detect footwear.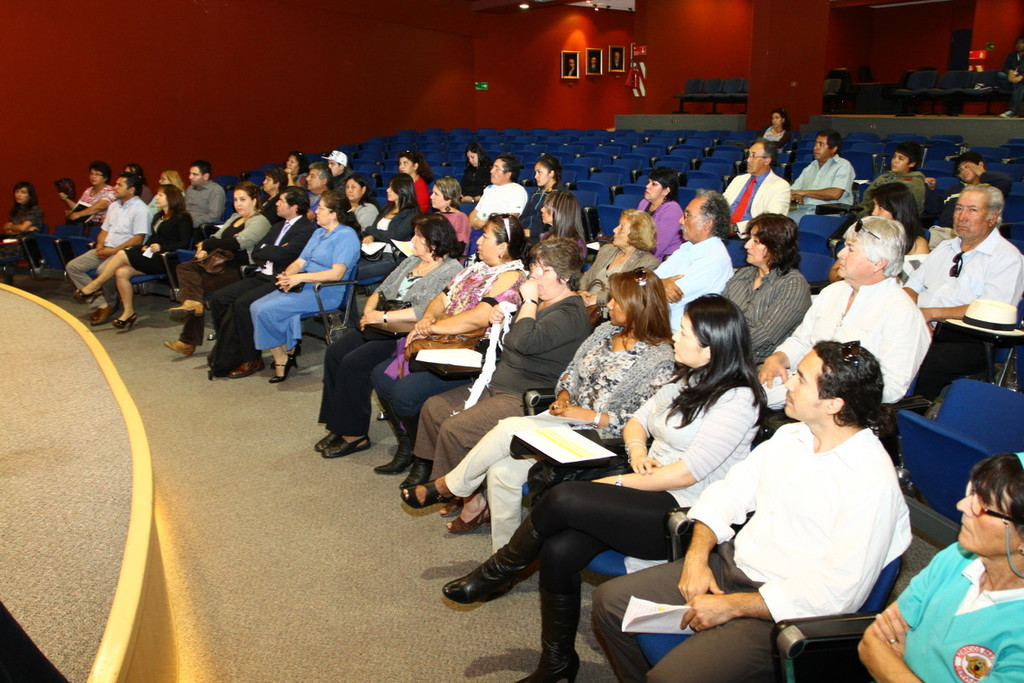
Detected at 445:501:491:533.
